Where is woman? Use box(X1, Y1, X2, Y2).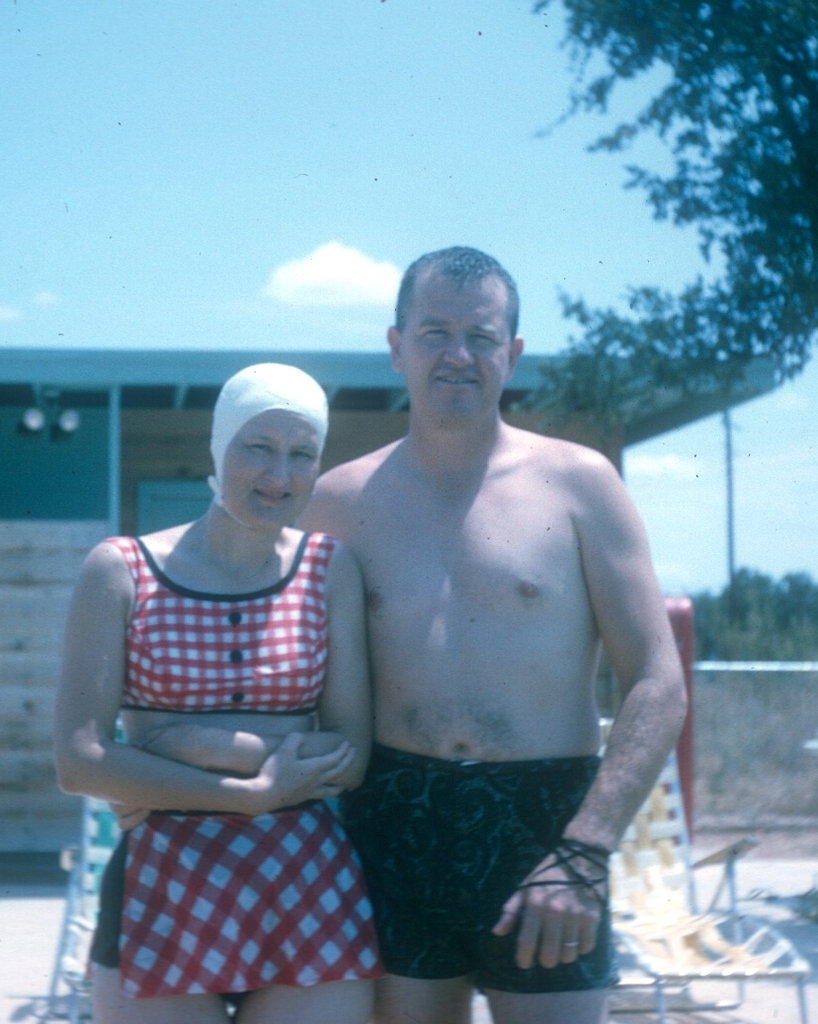
box(41, 350, 400, 1023).
